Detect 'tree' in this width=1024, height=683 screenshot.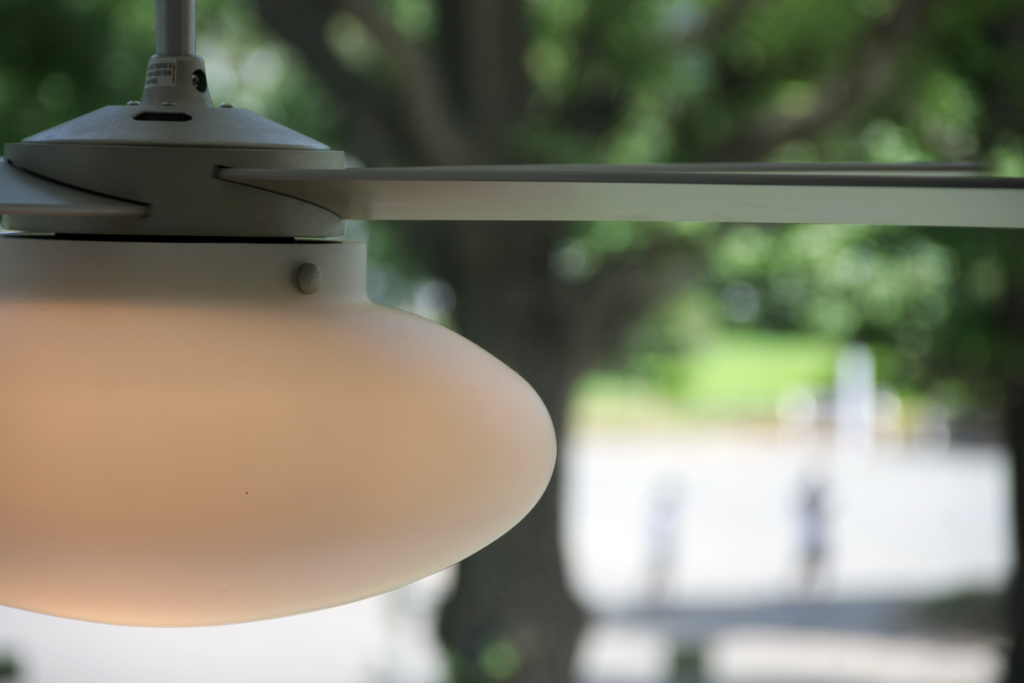
Detection: [left=0, top=0, right=1023, bottom=682].
